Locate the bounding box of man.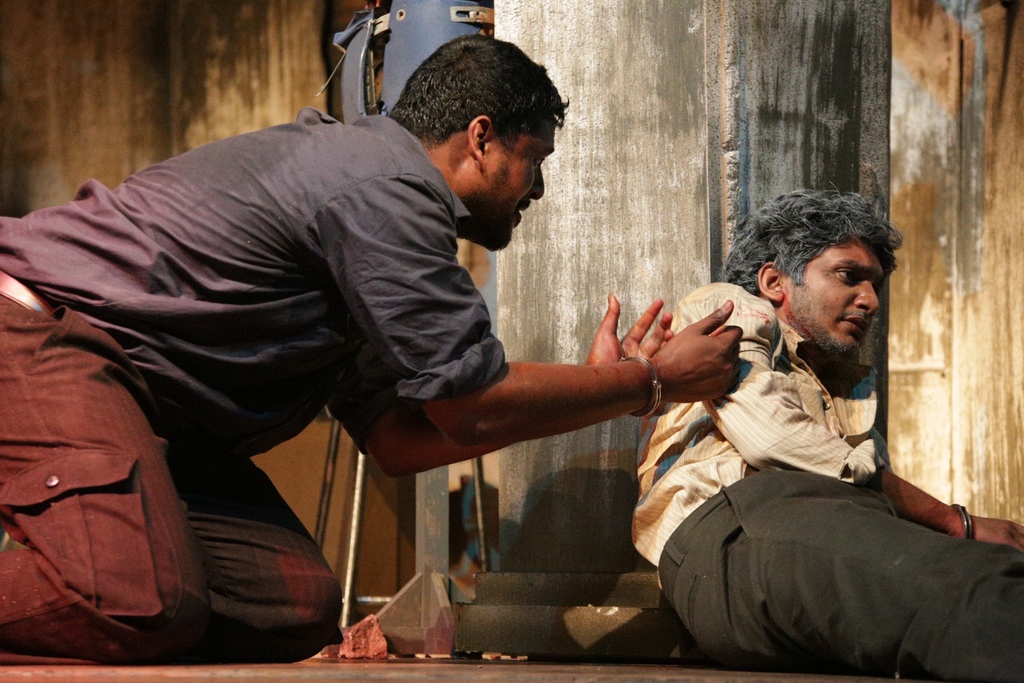
Bounding box: (0, 31, 742, 664).
